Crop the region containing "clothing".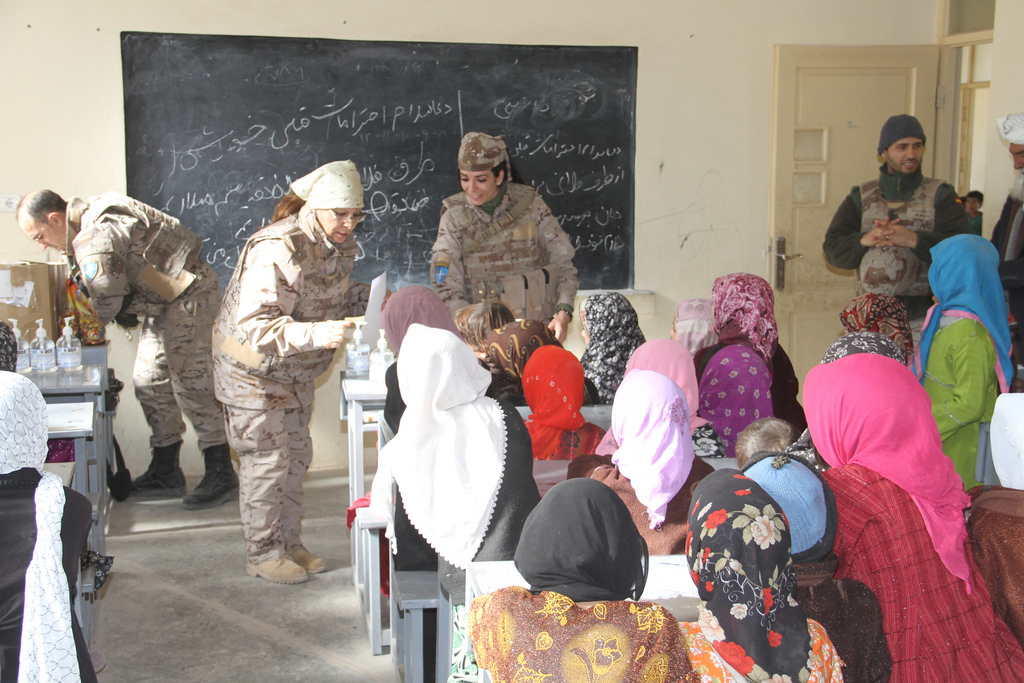
Crop region: bbox=(427, 187, 580, 344).
